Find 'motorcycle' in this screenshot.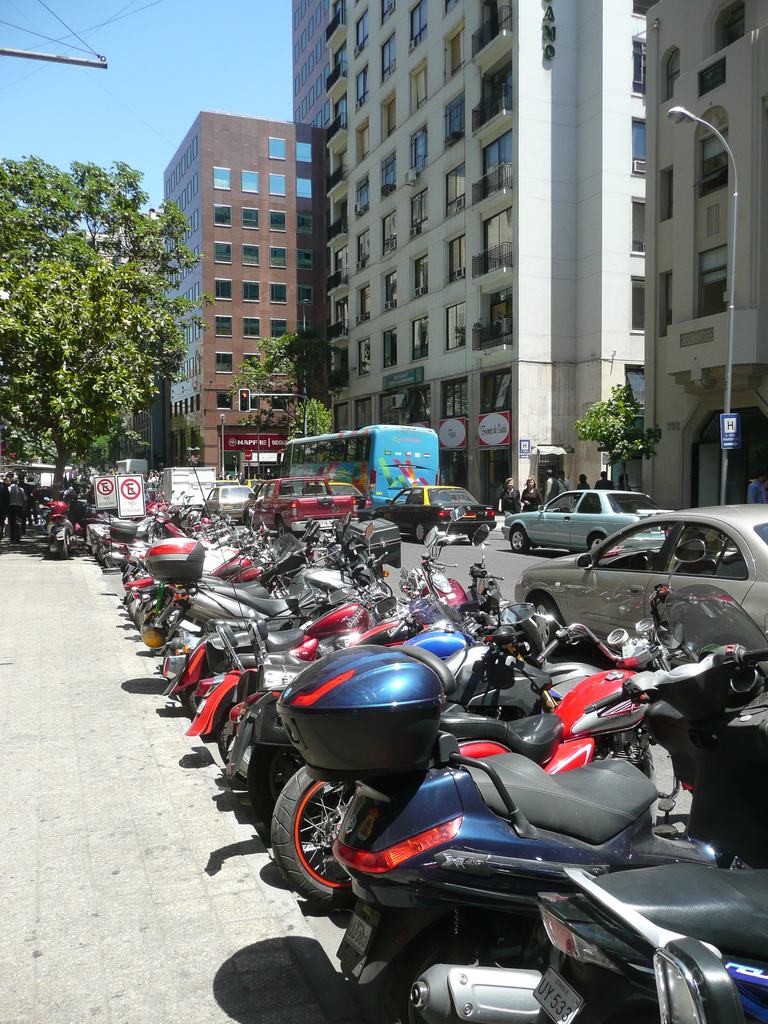
The bounding box for 'motorcycle' is region(161, 540, 392, 713).
